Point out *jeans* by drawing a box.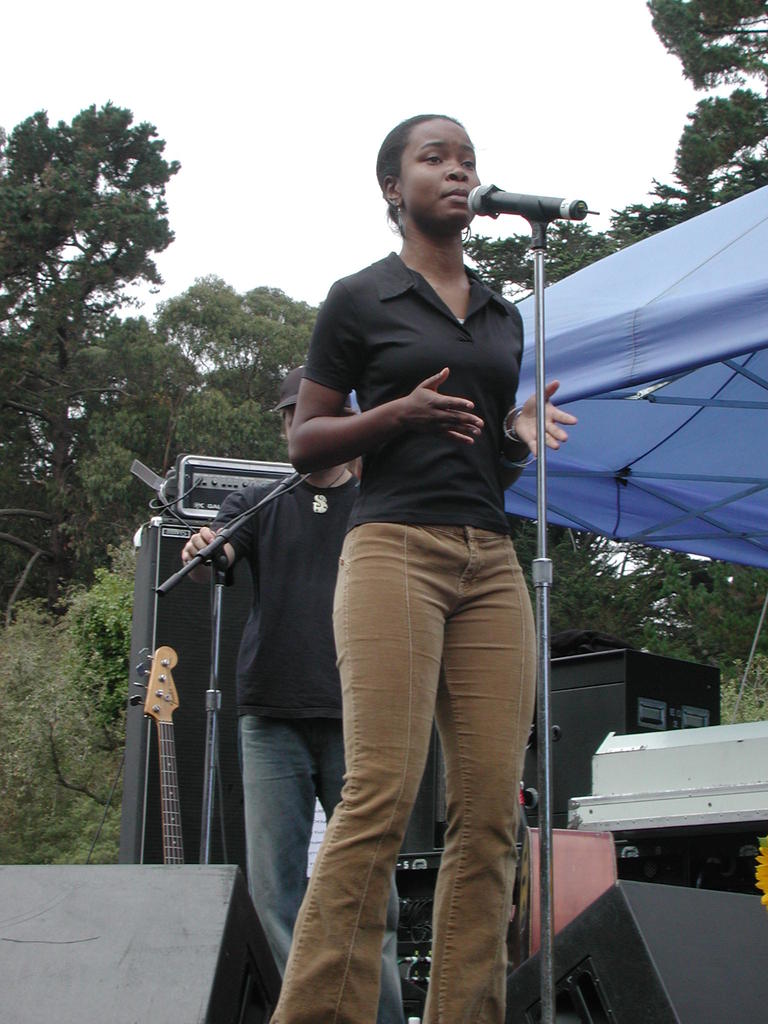
x1=272, y1=493, x2=546, y2=1018.
